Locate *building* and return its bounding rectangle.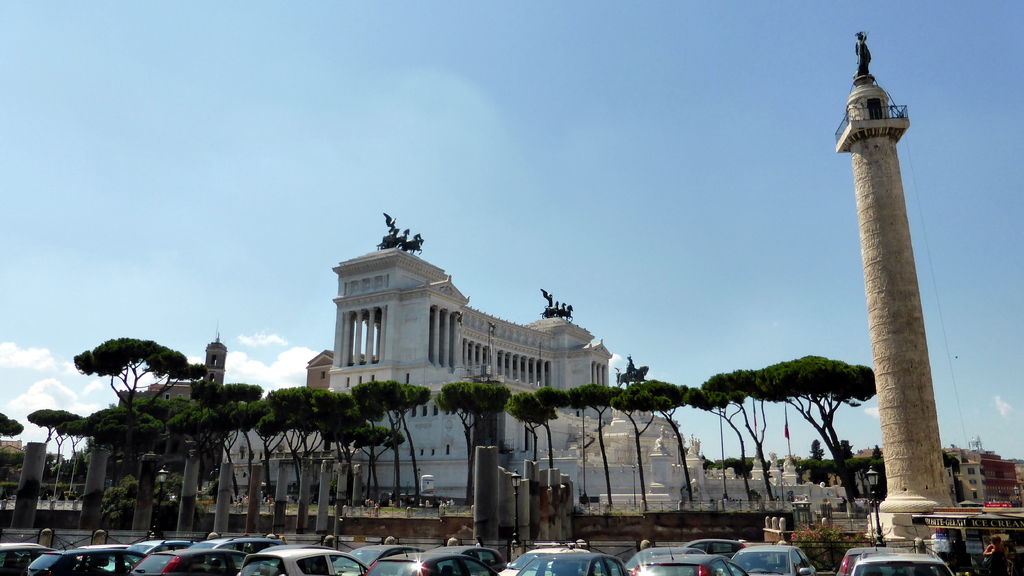
(x1=1, y1=439, x2=20, y2=460).
